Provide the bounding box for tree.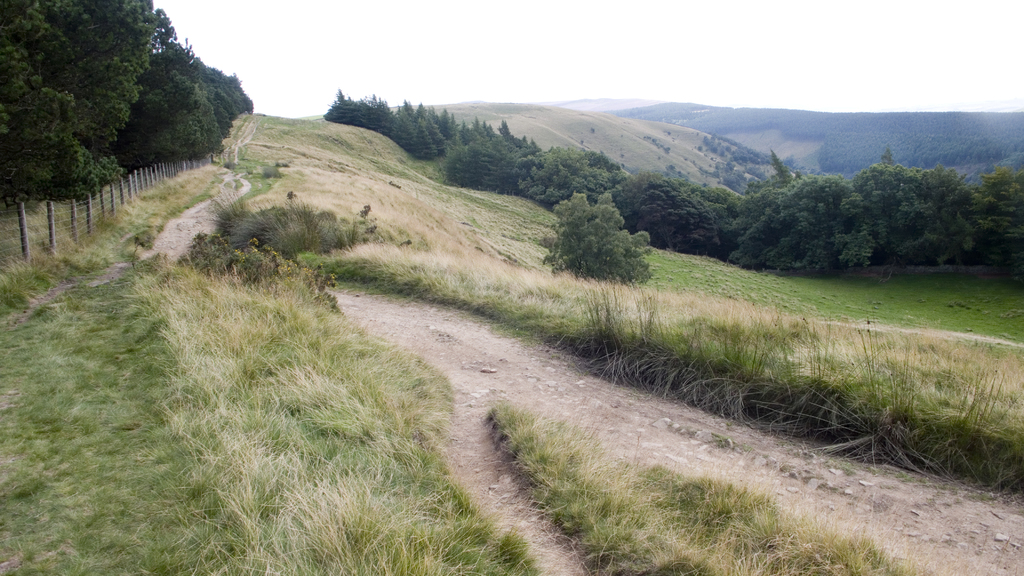
Rect(860, 154, 913, 263).
